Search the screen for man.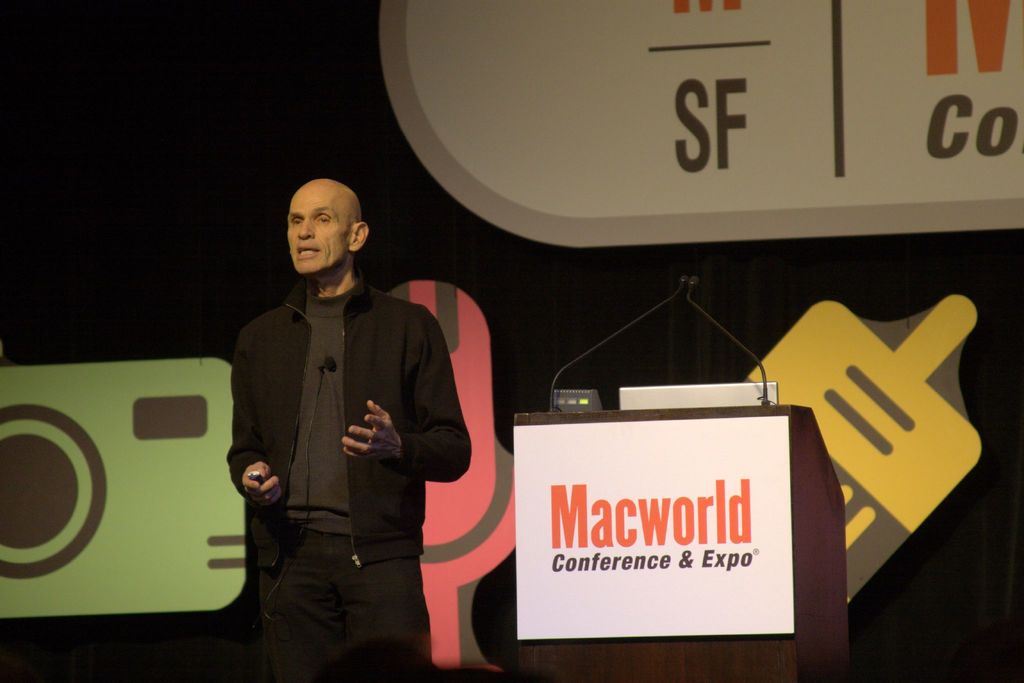
Found at (225, 177, 474, 682).
